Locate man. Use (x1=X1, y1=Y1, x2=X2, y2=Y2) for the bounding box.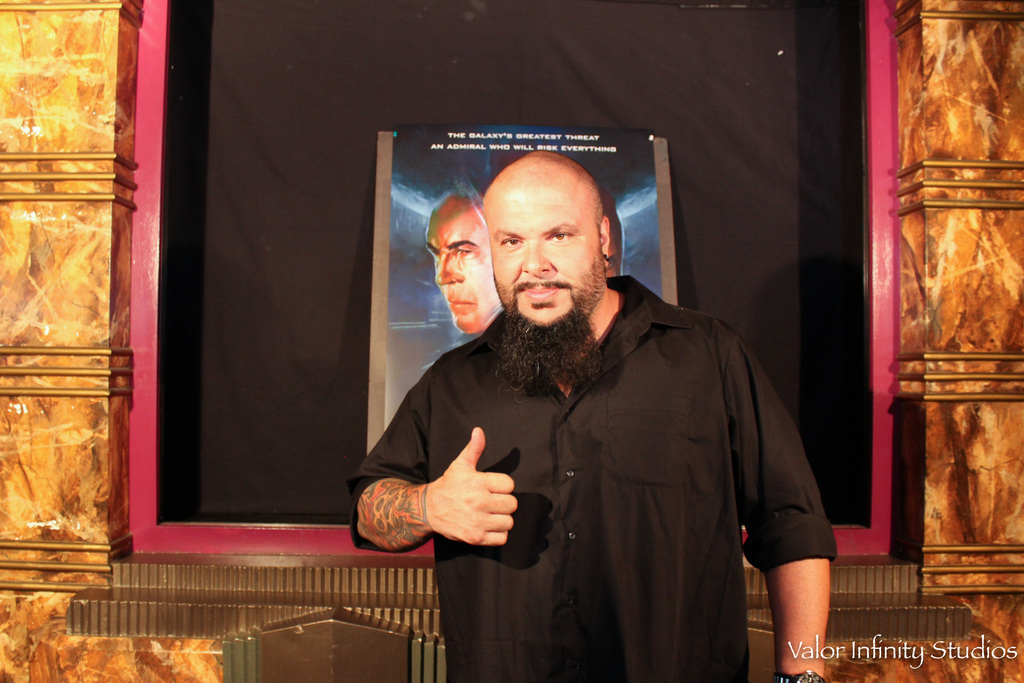
(x1=424, y1=190, x2=502, y2=336).
